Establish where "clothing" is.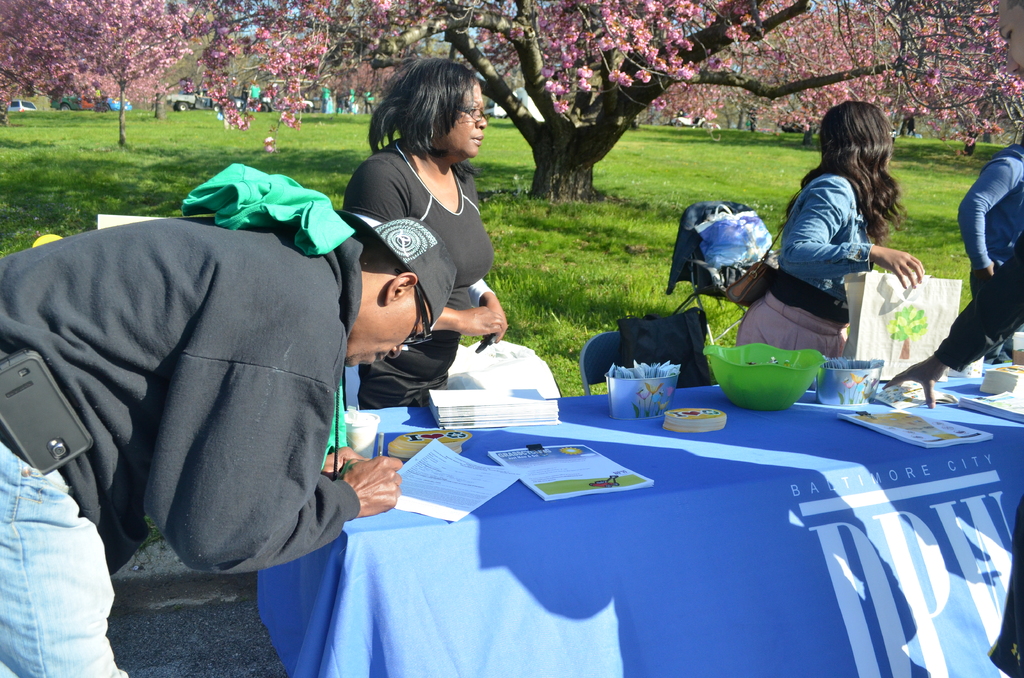
Established at 22, 186, 377, 614.
